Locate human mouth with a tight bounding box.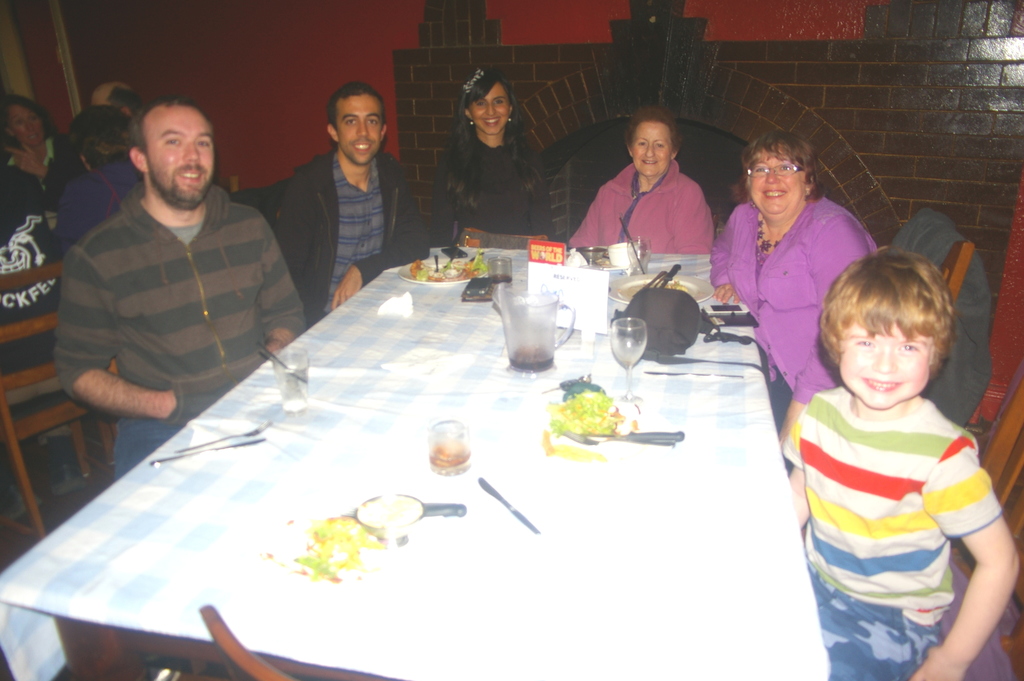
(left=860, top=379, right=900, bottom=395).
